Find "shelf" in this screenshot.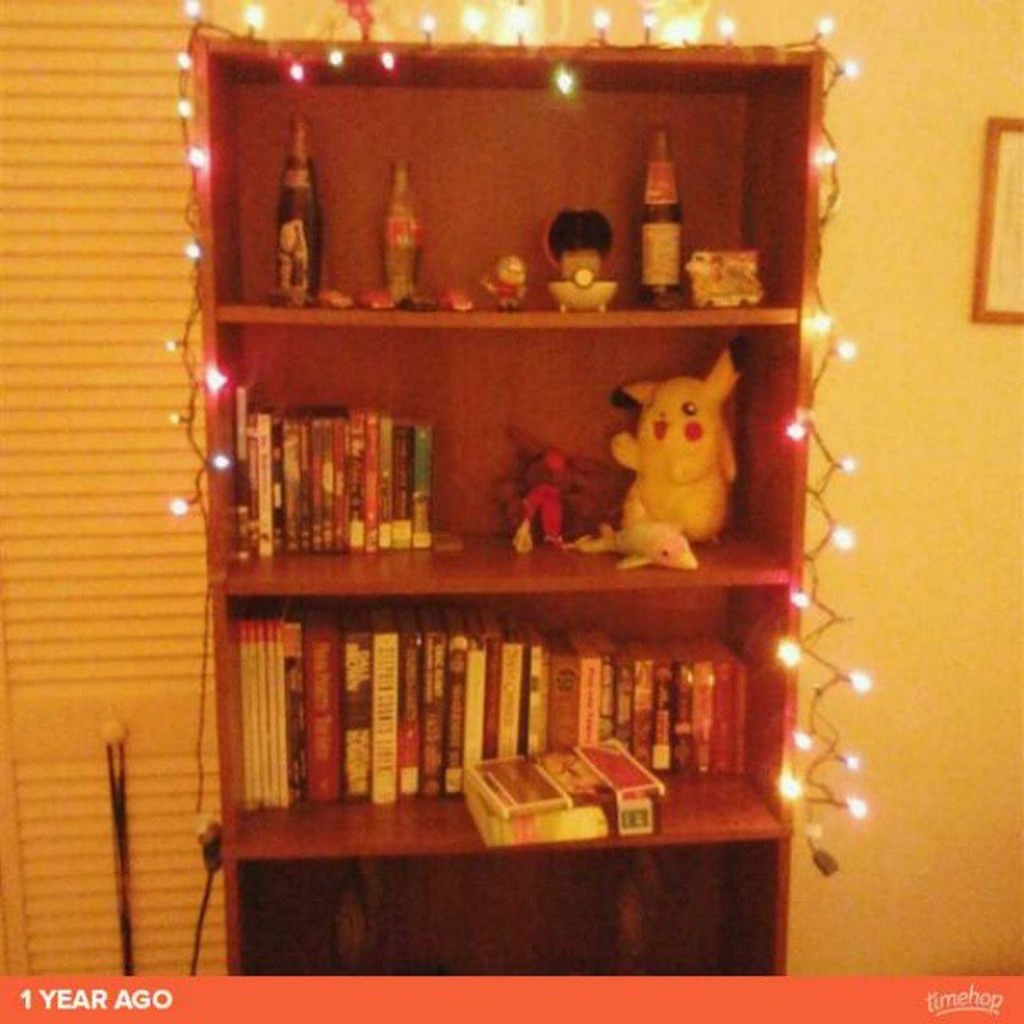
The bounding box for "shelf" is [202, 32, 821, 302].
